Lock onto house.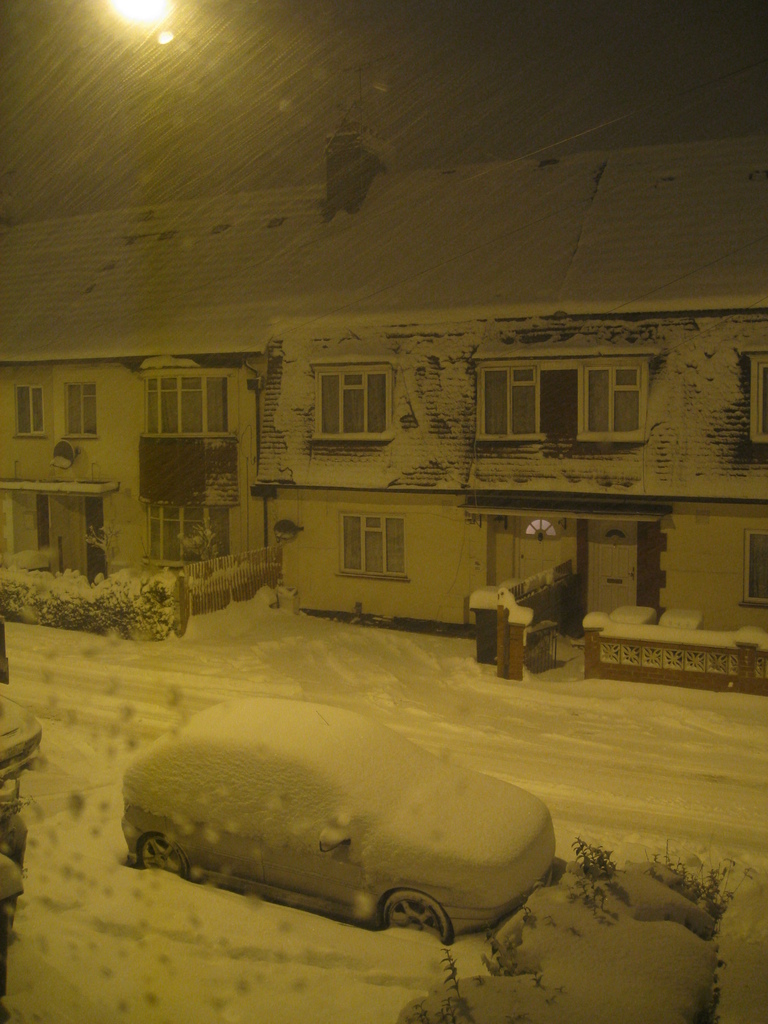
Locked: bbox=(0, 136, 767, 591).
